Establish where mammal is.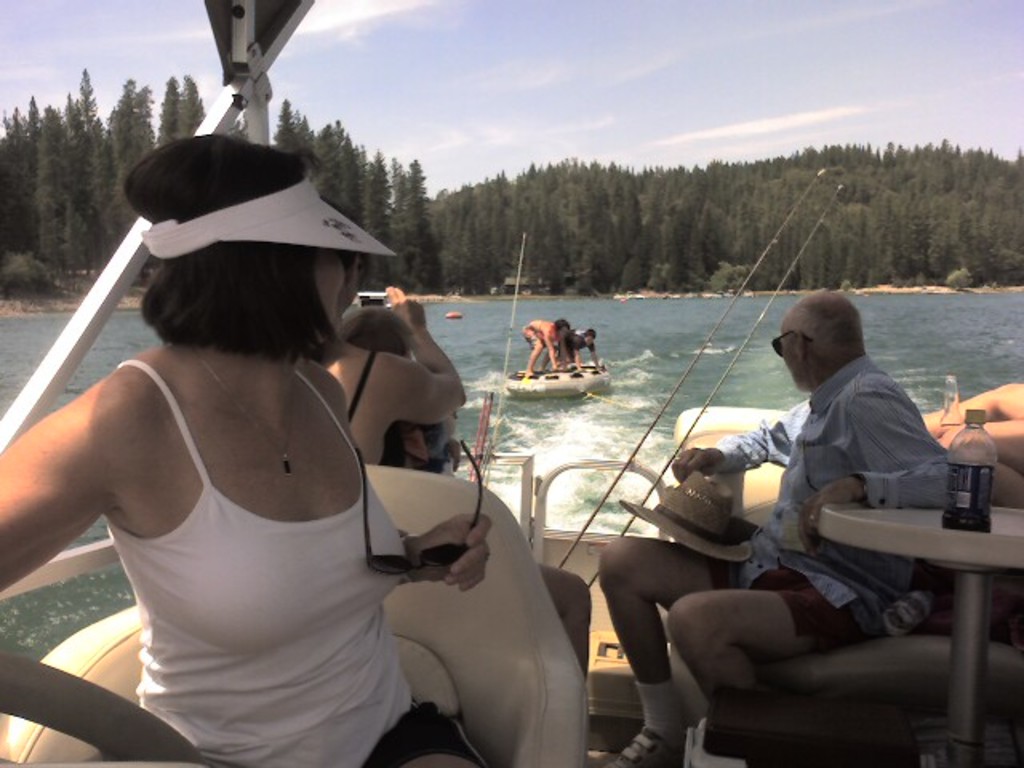
Established at Rect(0, 131, 493, 766).
